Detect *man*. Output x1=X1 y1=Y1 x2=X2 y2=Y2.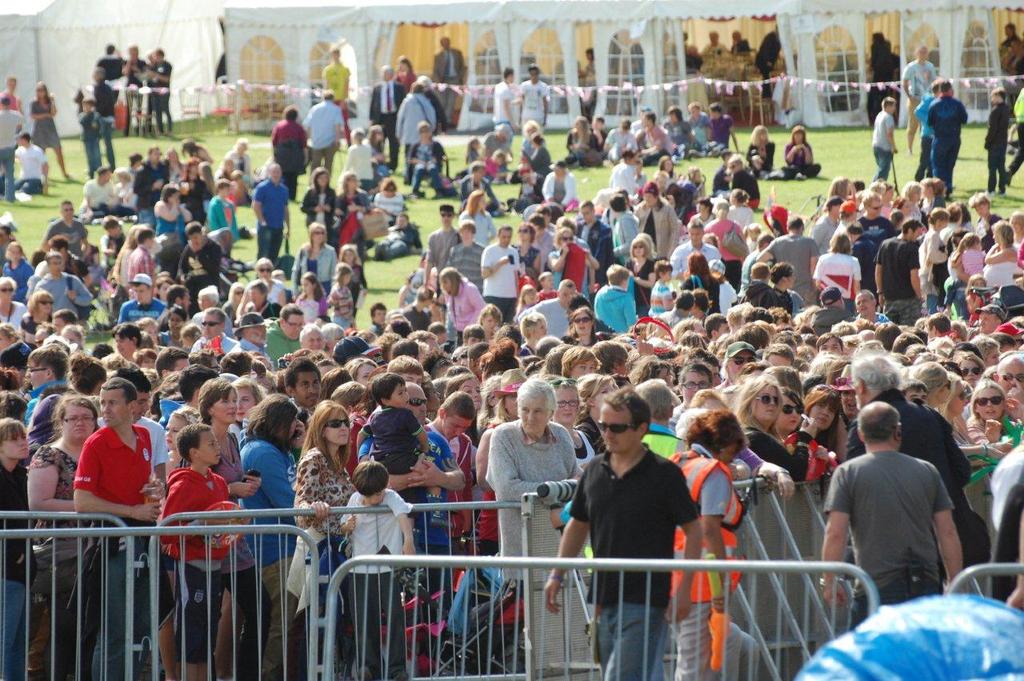
x1=265 y1=303 x2=306 y2=363.
